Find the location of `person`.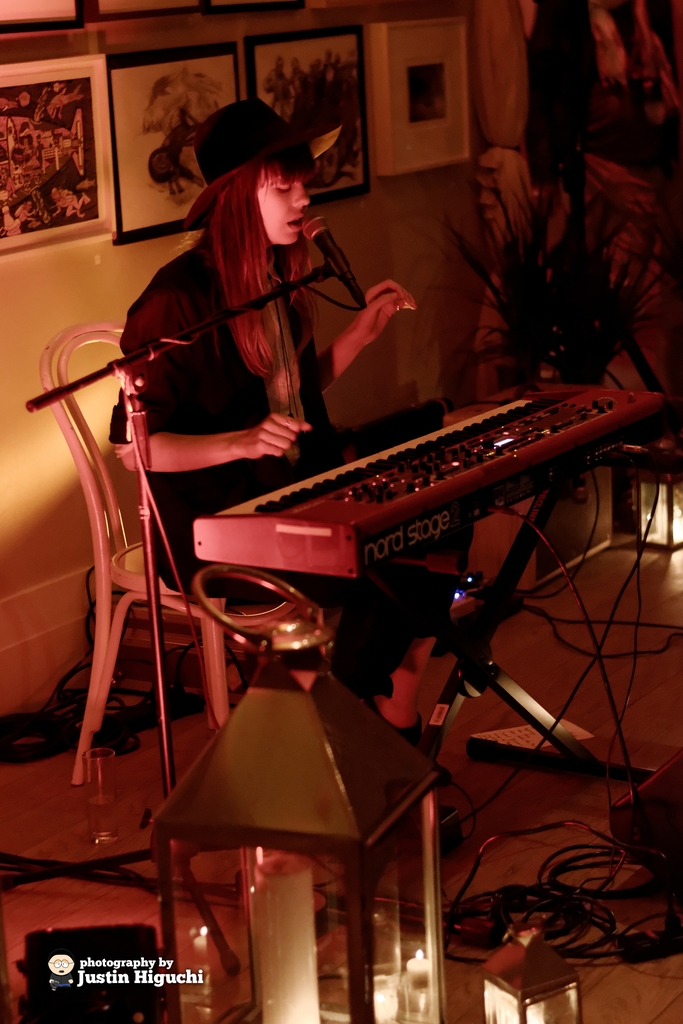
Location: 13/201/40/224.
